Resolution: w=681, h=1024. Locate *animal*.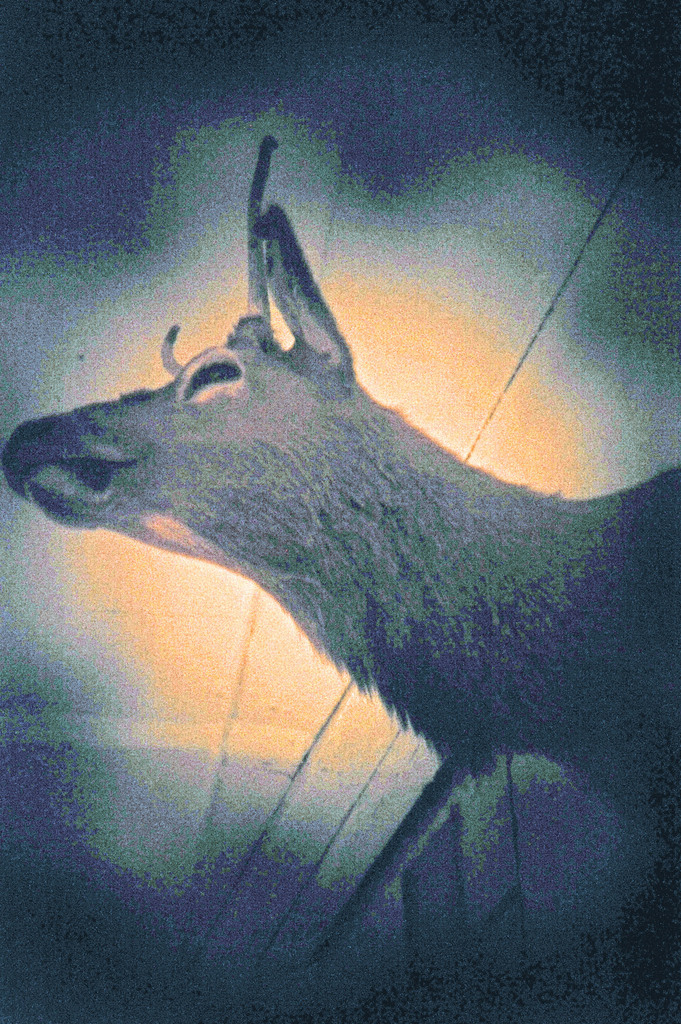
(x1=0, y1=129, x2=680, y2=852).
